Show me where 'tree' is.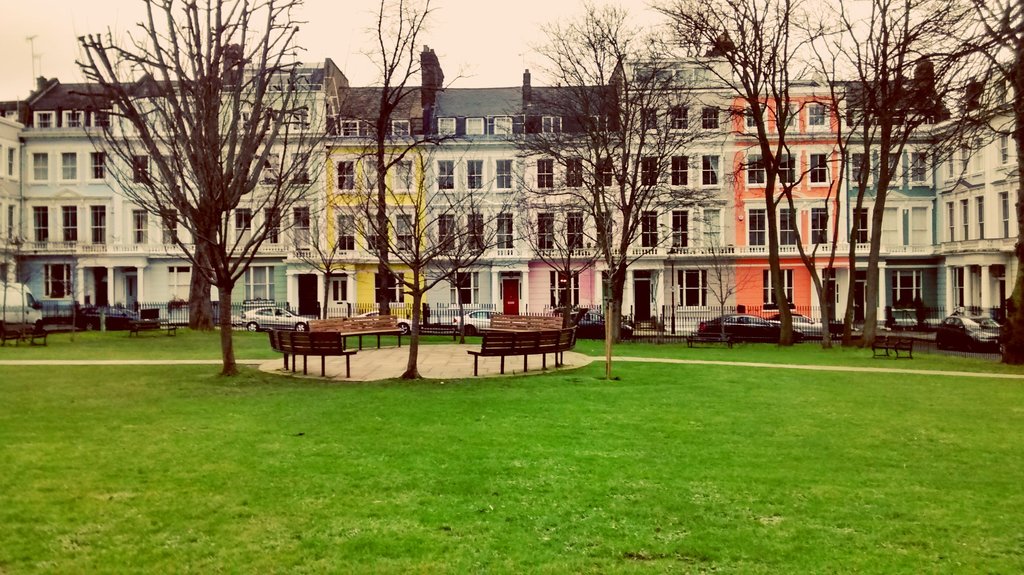
'tree' is at 787 0 984 337.
